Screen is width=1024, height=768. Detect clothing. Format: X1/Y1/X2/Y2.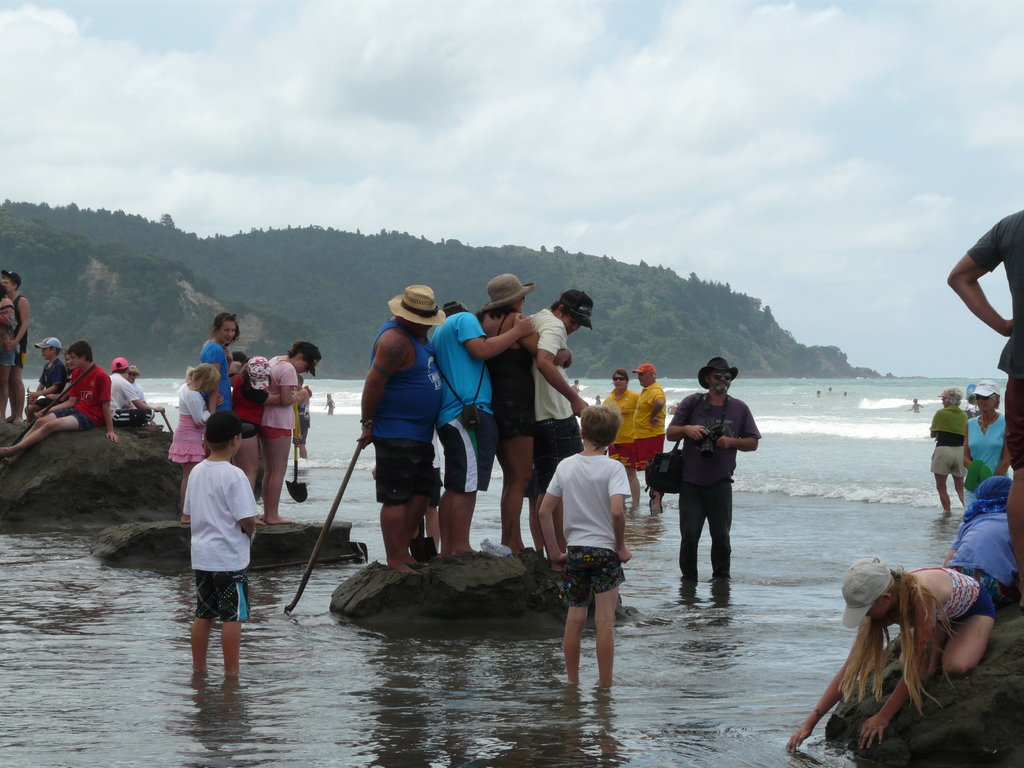
249/352/302/444.
